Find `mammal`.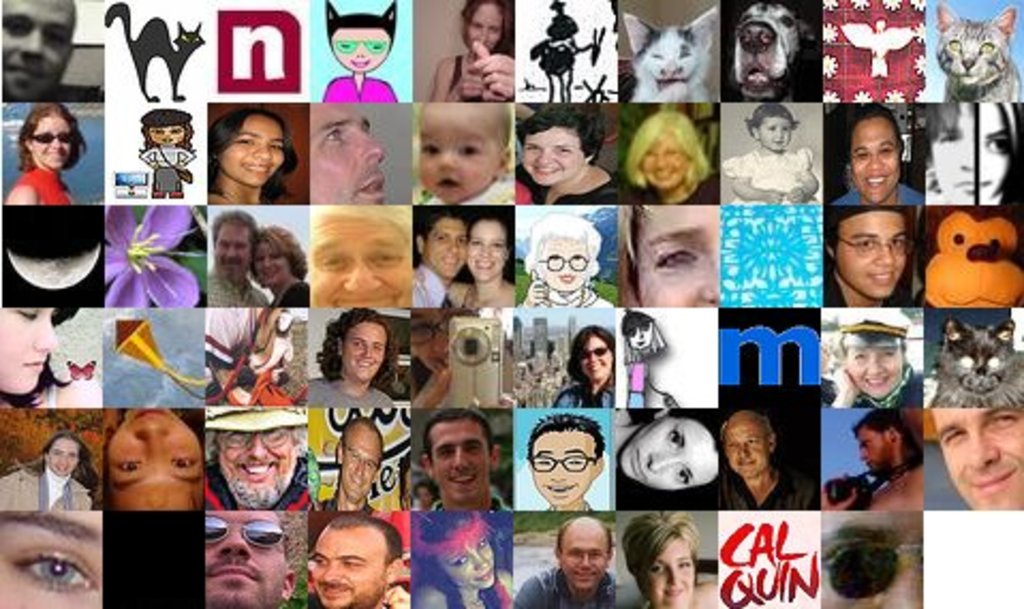
{"left": 618, "top": 199, "right": 720, "bottom": 308}.
